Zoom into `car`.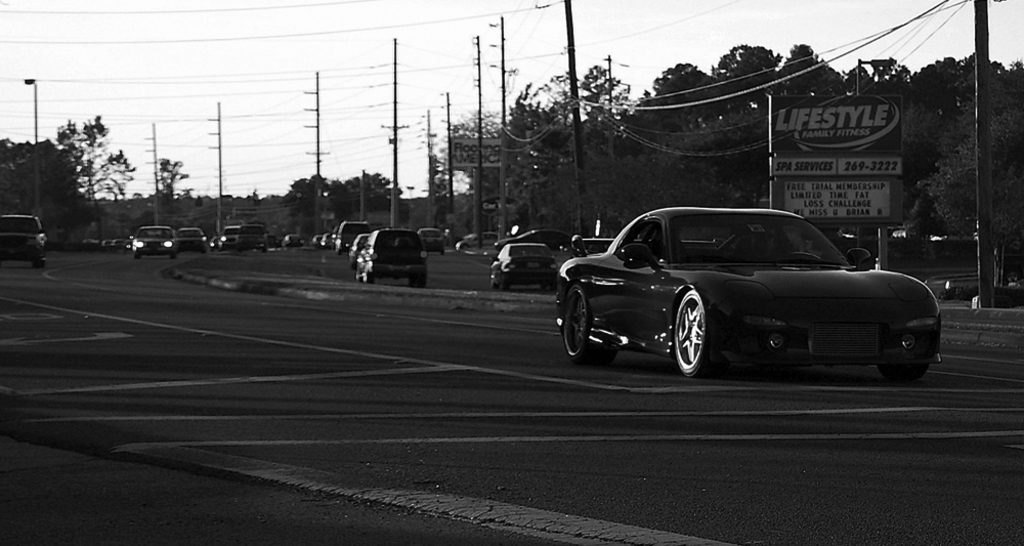
Zoom target: (x1=339, y1=220, x2=372, y2=248).
